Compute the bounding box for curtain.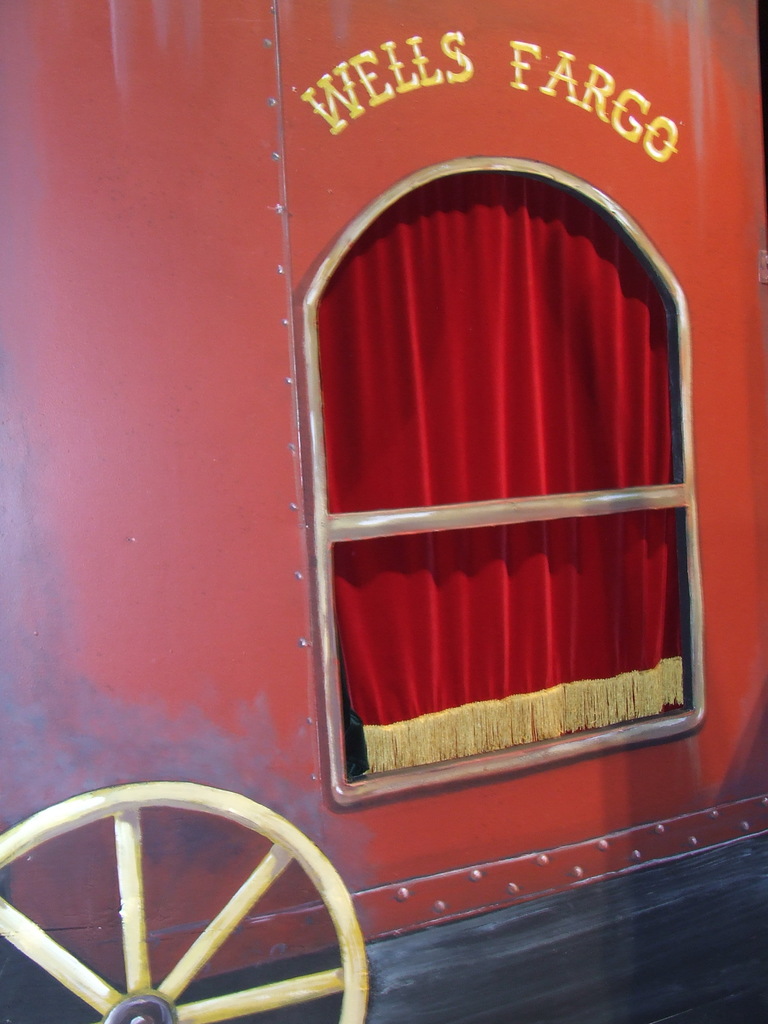
263/186/748/801.
